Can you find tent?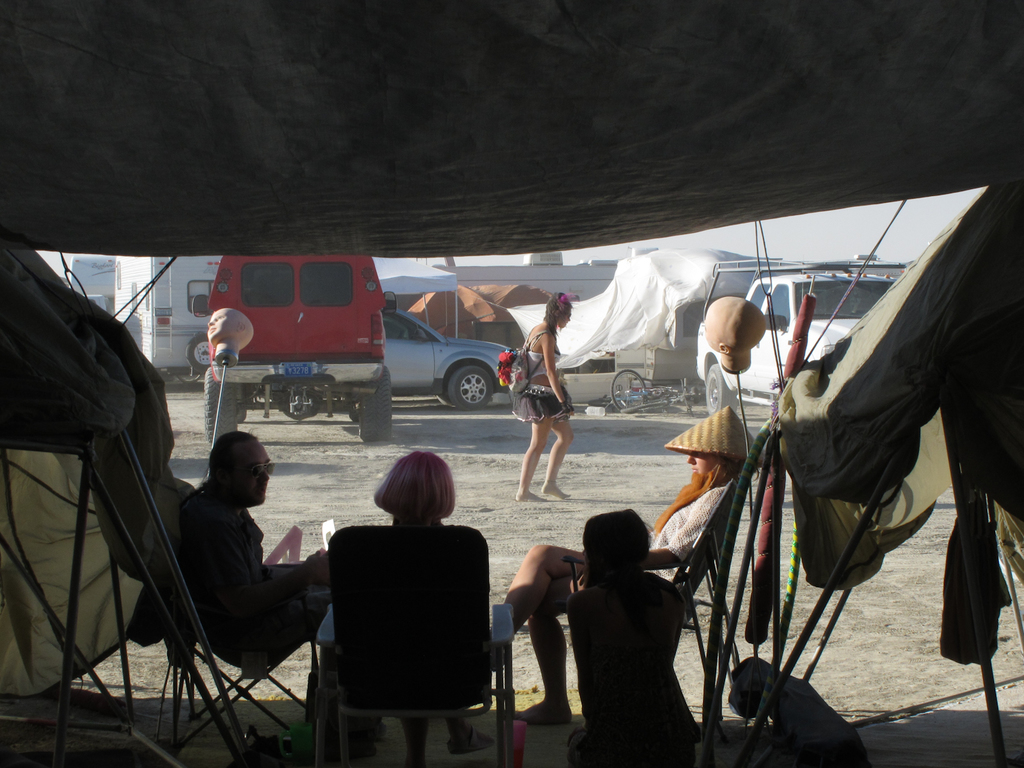
Yes, bounding box: region(403, 283, 508, 350).
